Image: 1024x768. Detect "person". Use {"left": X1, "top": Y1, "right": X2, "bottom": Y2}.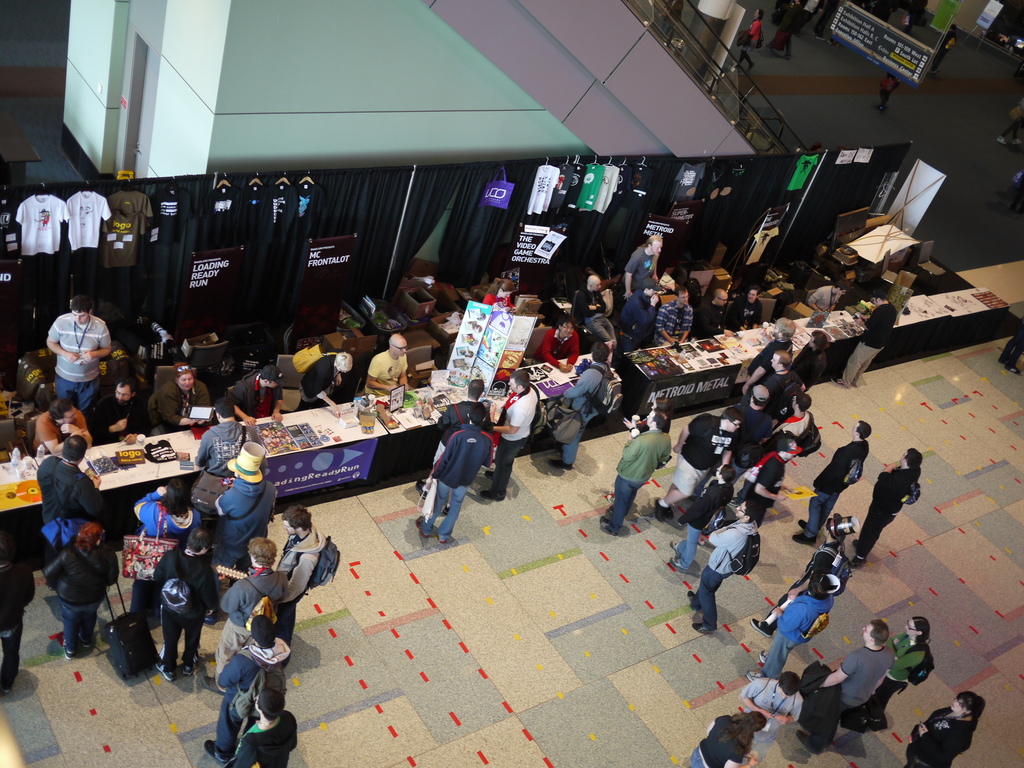
{"left": 124, "top": 476, "right": 195, "bottom": 621}.
